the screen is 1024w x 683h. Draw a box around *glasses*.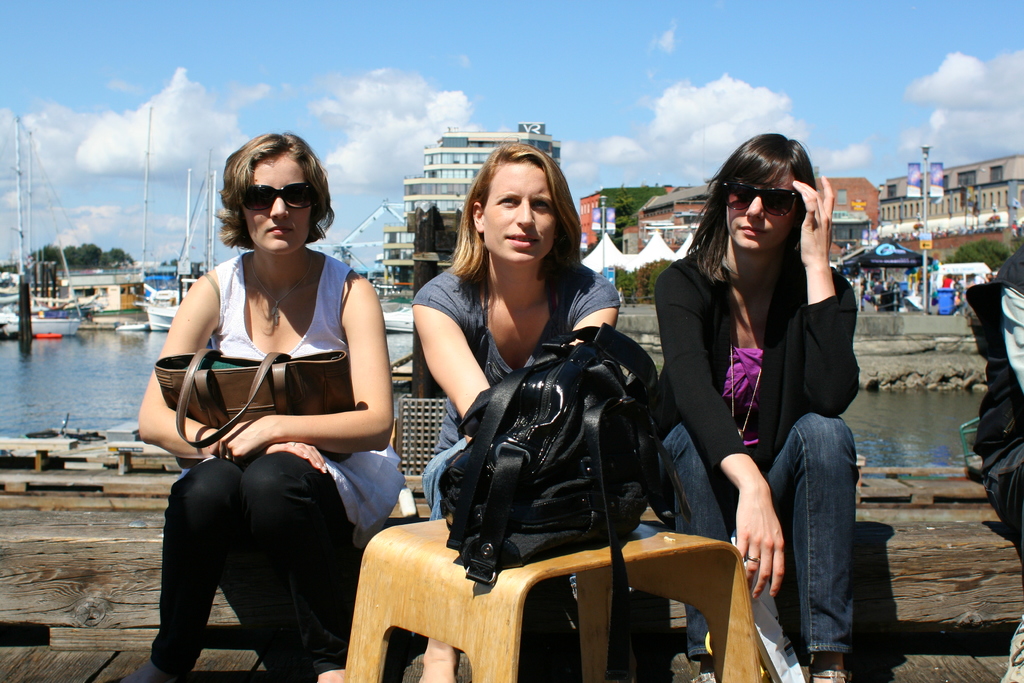
box=[232, 176, 332, 211].
